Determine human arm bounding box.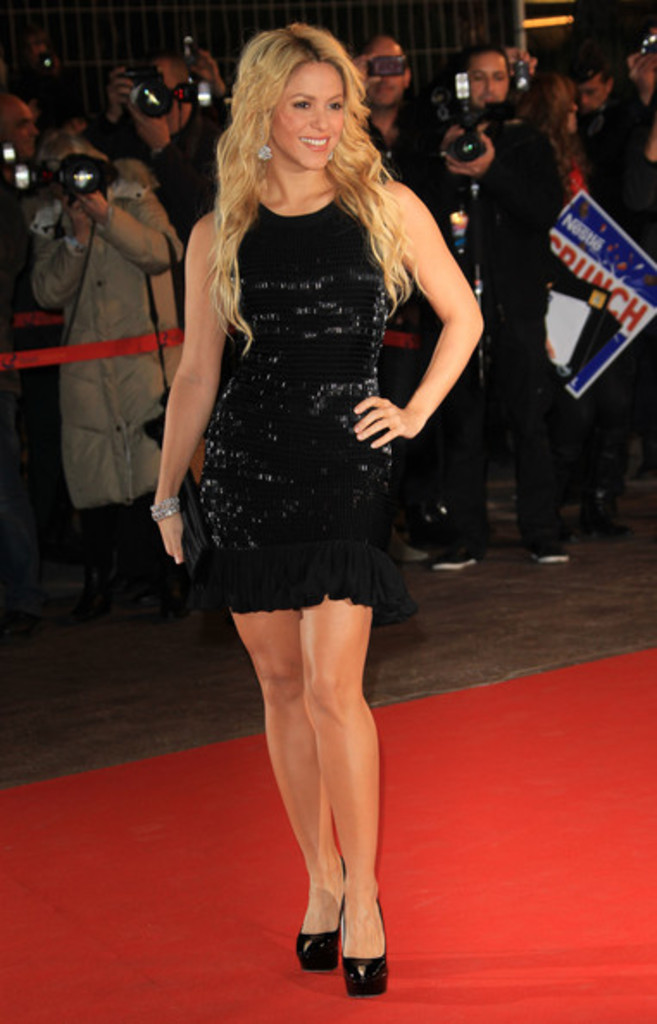
Determined: box(98, 60, 131, 143).
